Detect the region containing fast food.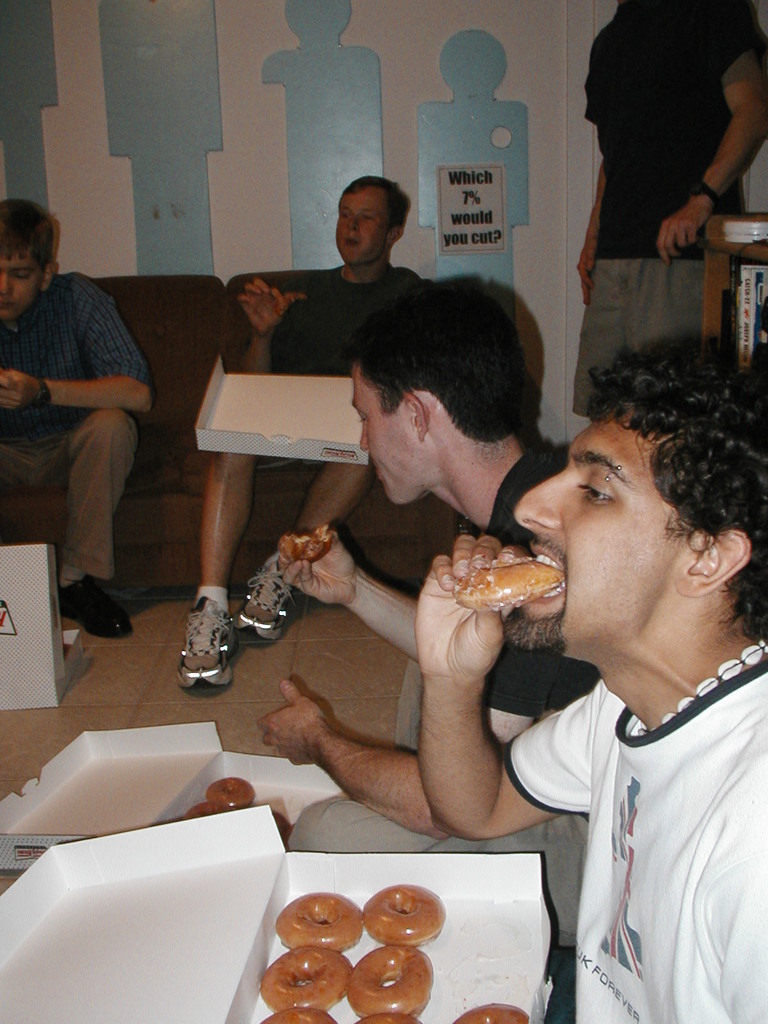
box(261, 953, 352, 1002).
